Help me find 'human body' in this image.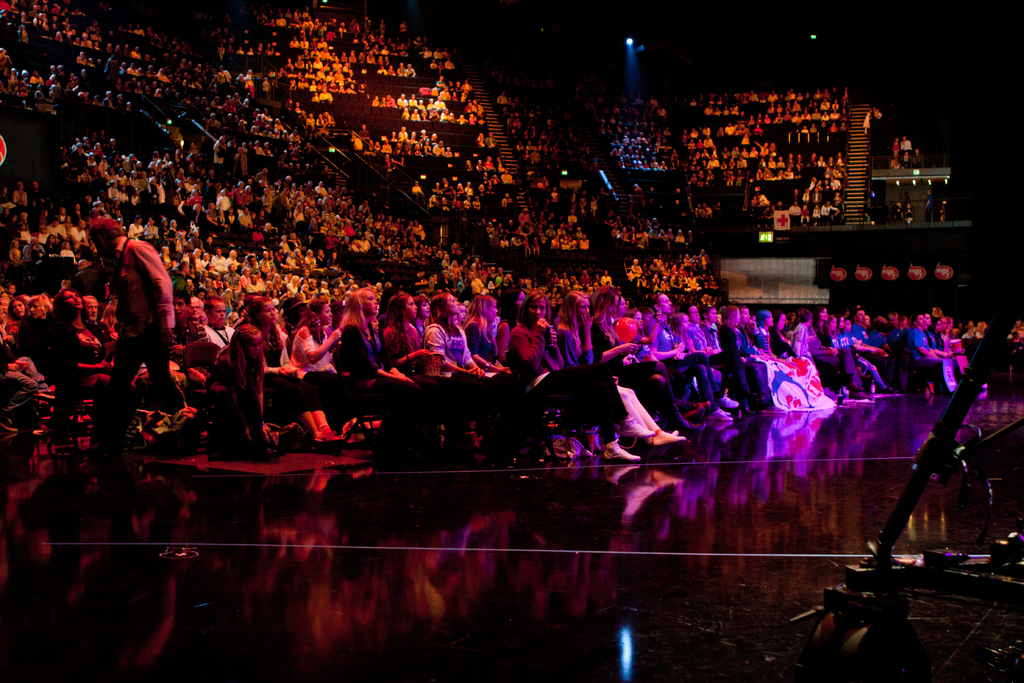
Found it: locate(491, 283, 531, 361).
